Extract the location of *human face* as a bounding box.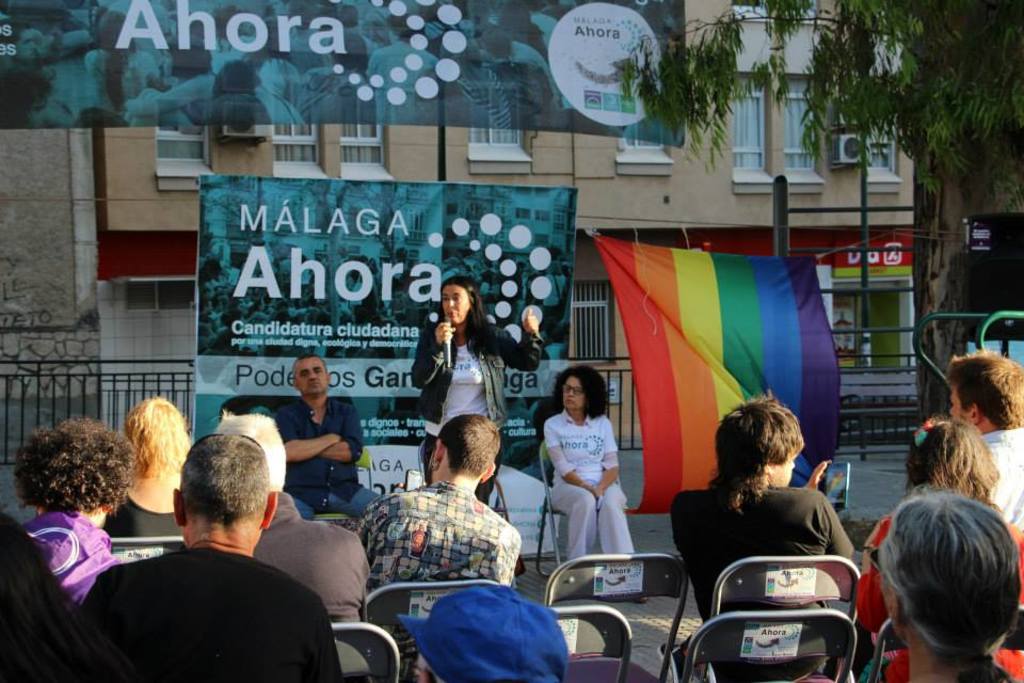
left=443, top=286, right=469, bottom=322.
